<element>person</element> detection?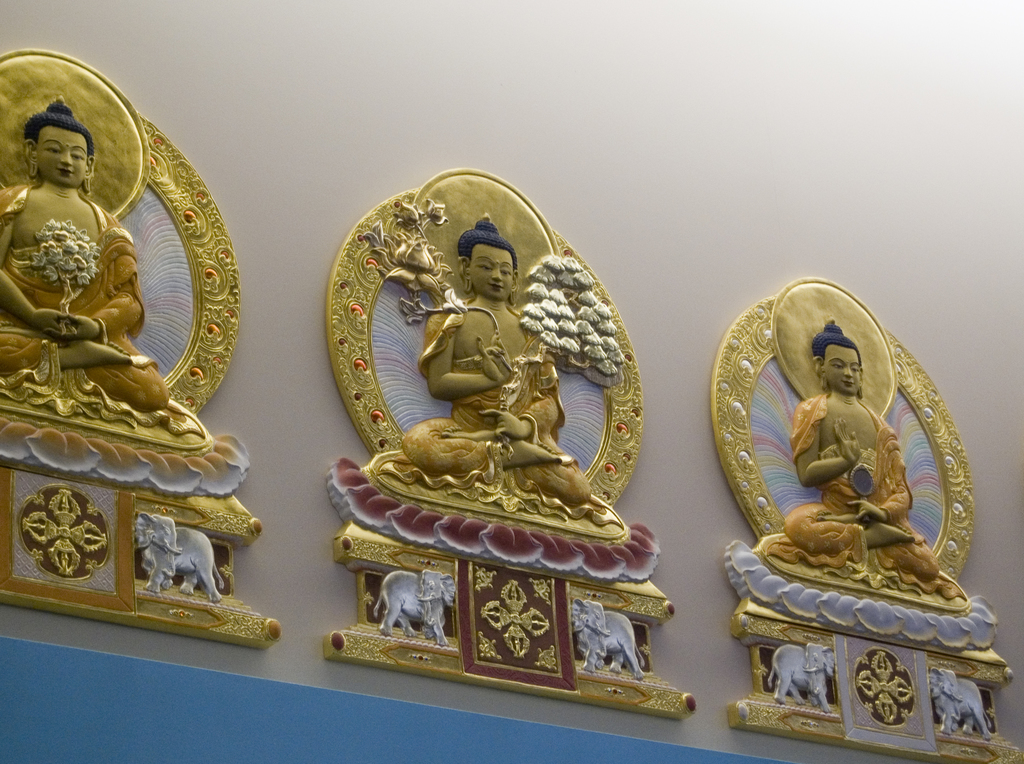
x1=400, y1=222, x2=588, y2=510
